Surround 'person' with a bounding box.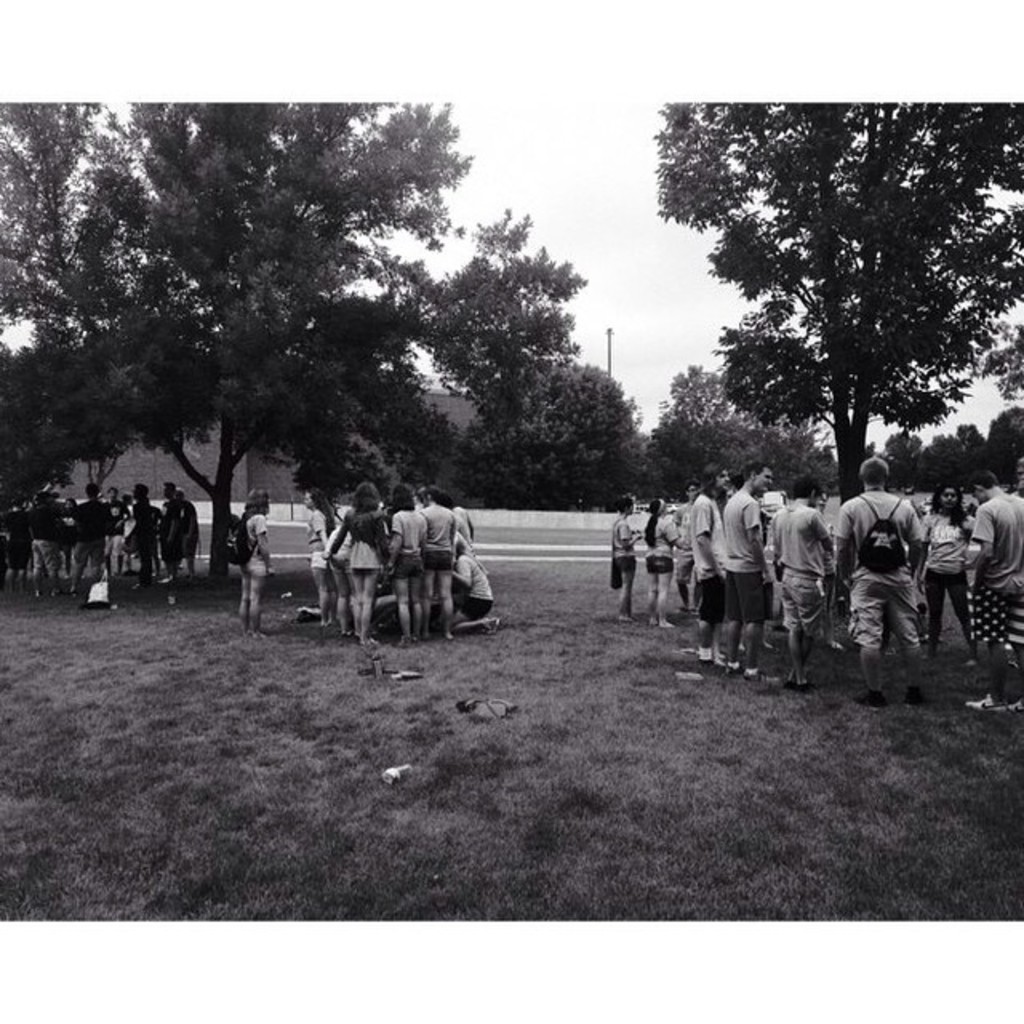
select_region(174, 486, 202, 571).
